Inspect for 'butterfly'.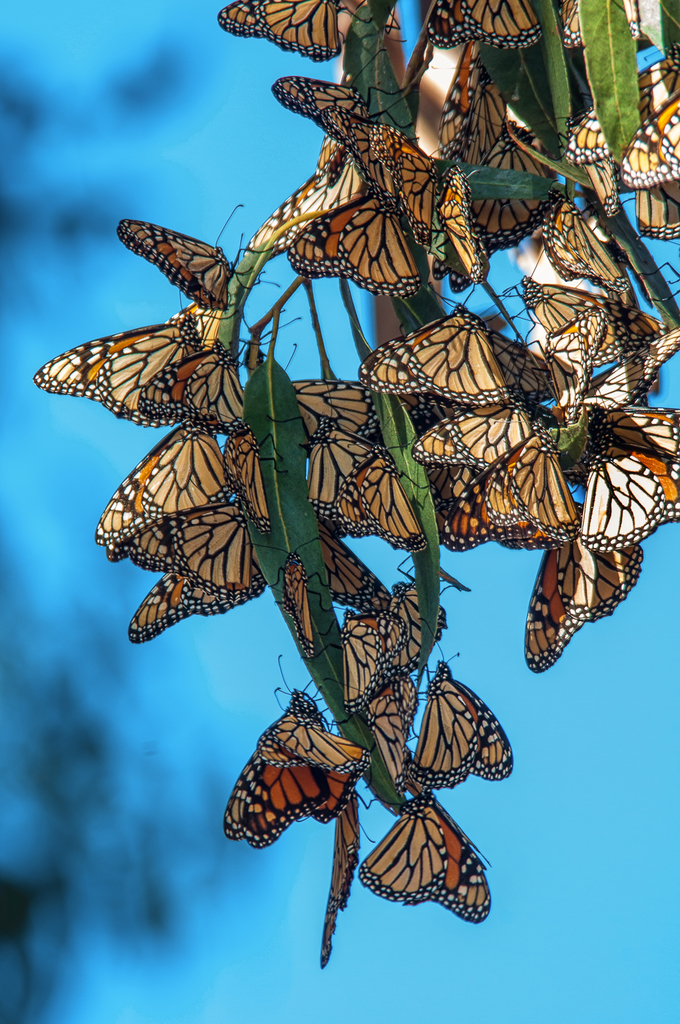
Inspection: [x1=405, y1=614, x2=512, y2=794].
